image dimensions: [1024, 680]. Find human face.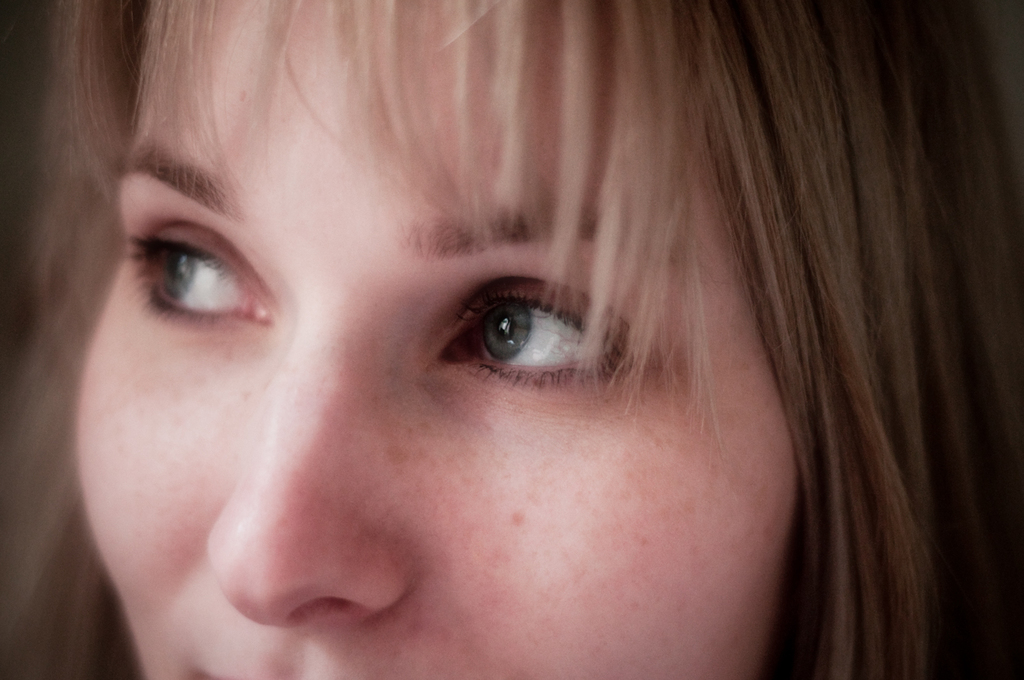
select_region(76, 0, 803, 679).
